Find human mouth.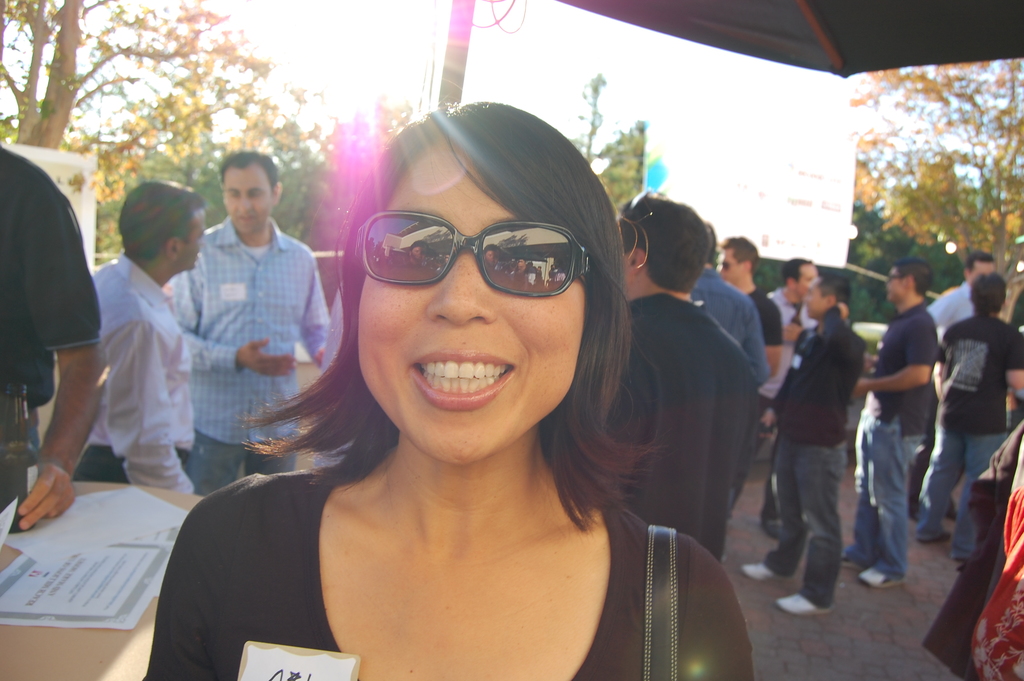
(x1=408, y1=354, x2=518, y2=412).
